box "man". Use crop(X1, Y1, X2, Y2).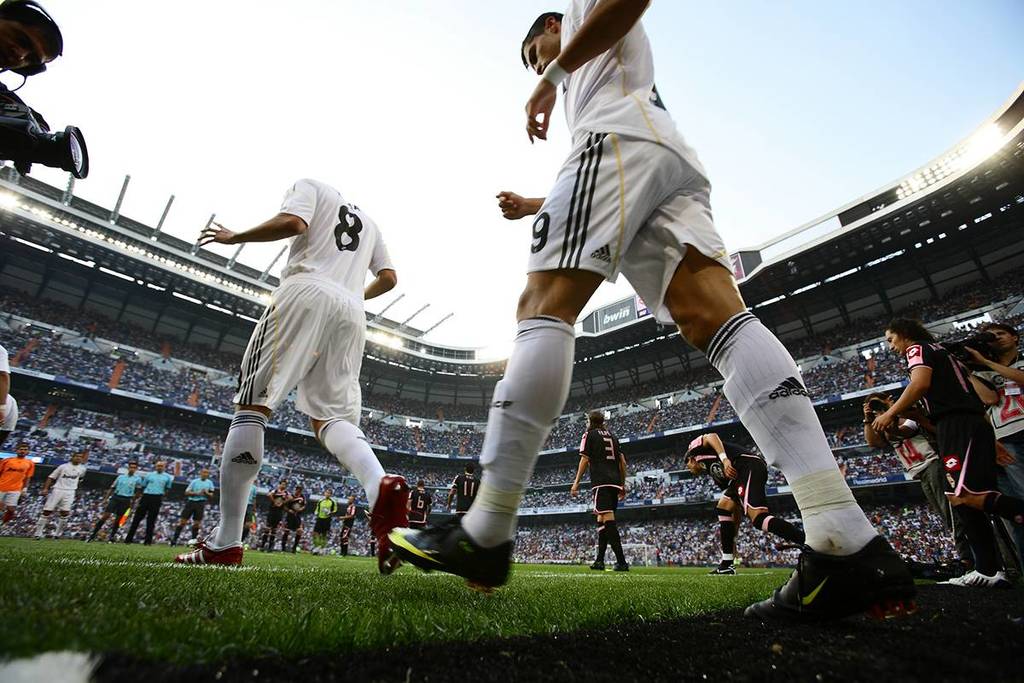
crop(0, 342, 9, 417).
